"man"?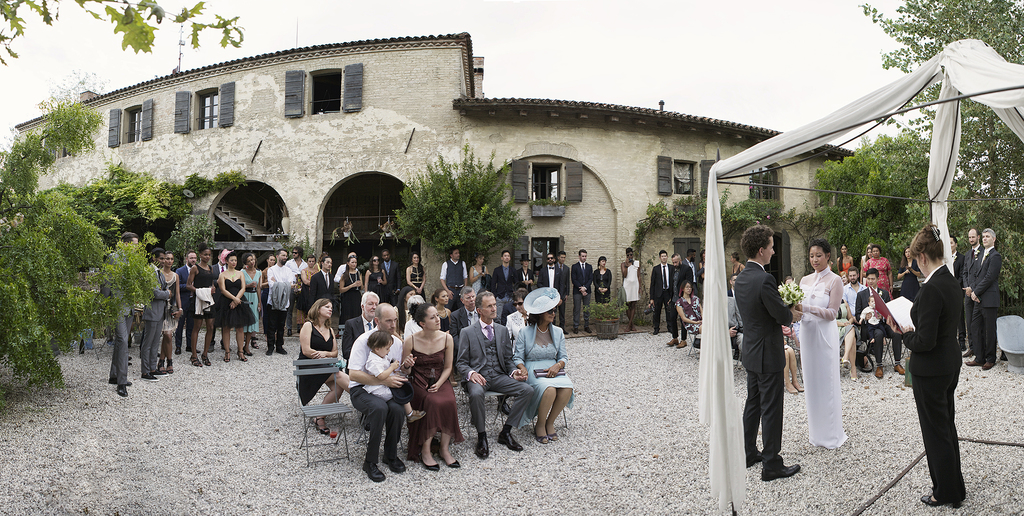
[left=307, top=257, right=334, bottom=310]
